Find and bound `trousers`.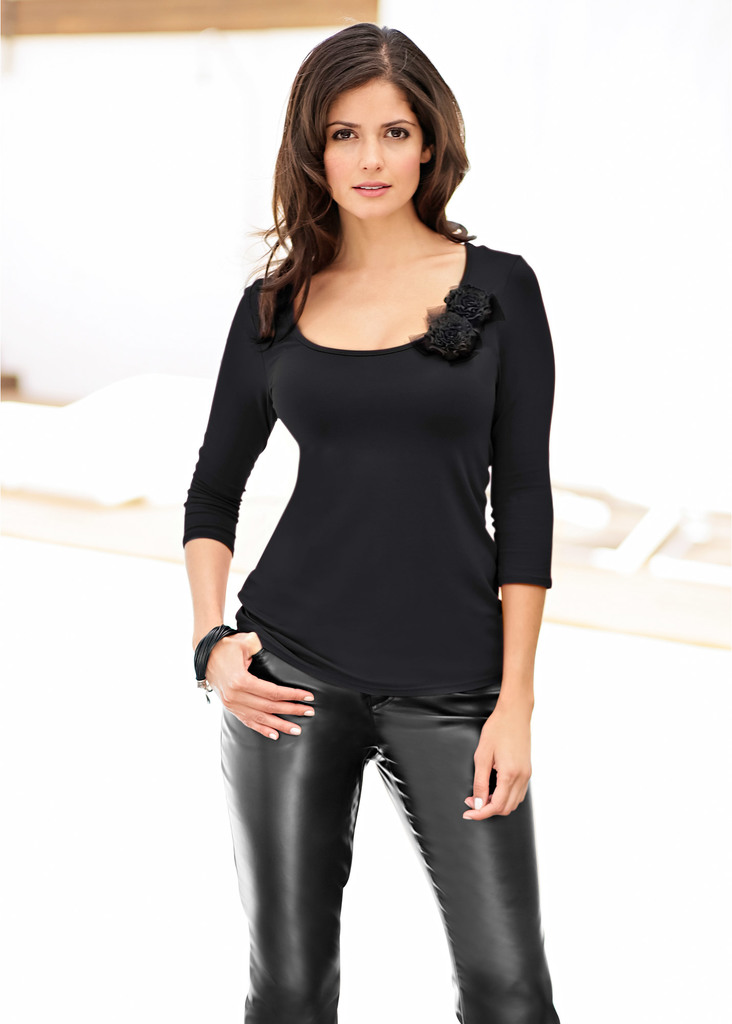
Bound: [left=243, top=682, right=504, bottom=980].
